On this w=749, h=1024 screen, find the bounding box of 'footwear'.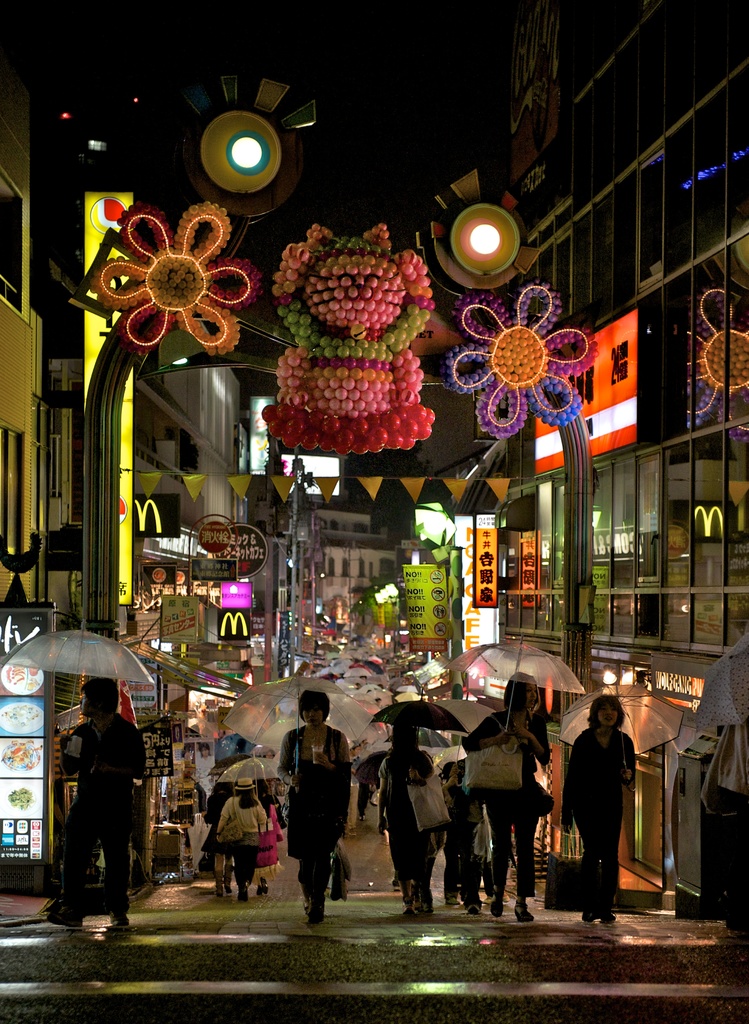
Bounding box: region(599, 908, 613, 923).
